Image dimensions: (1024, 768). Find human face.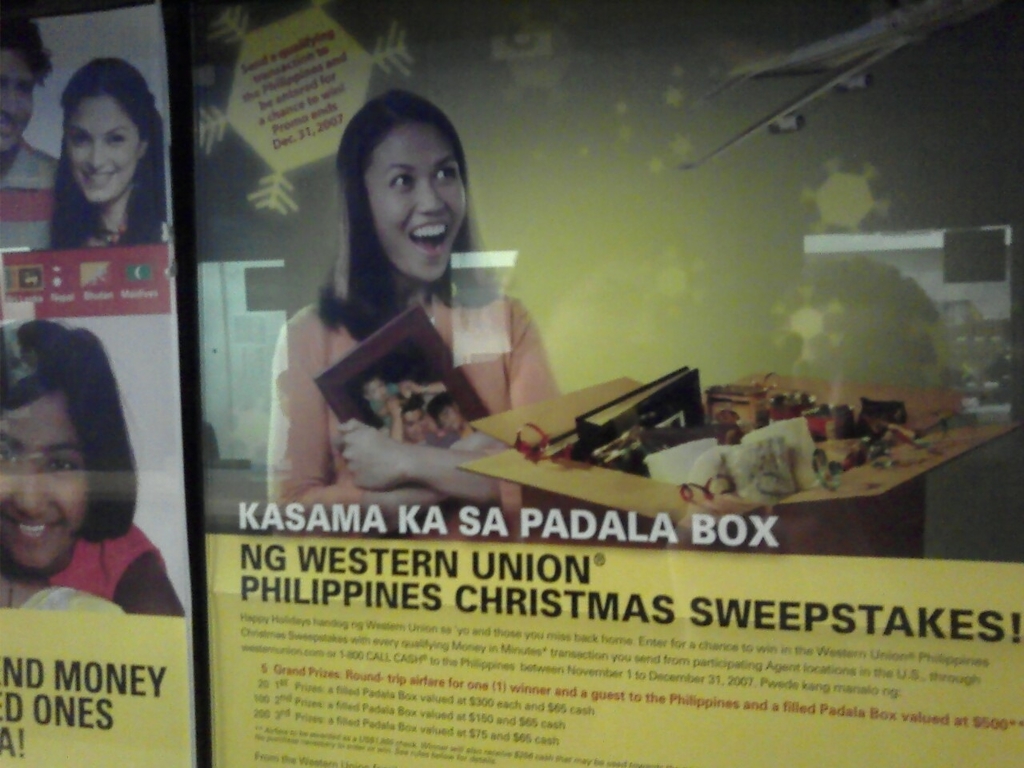
<region>369, 378, 389, 397</region>.
